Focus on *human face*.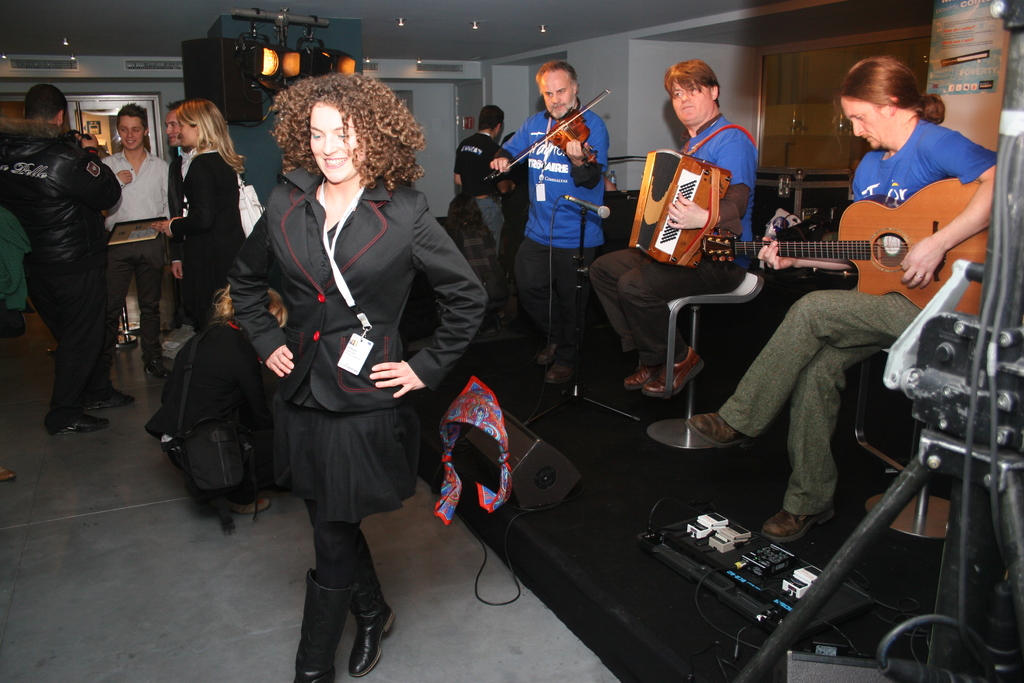
Focused at select_region(673, 80, 712, 122).
